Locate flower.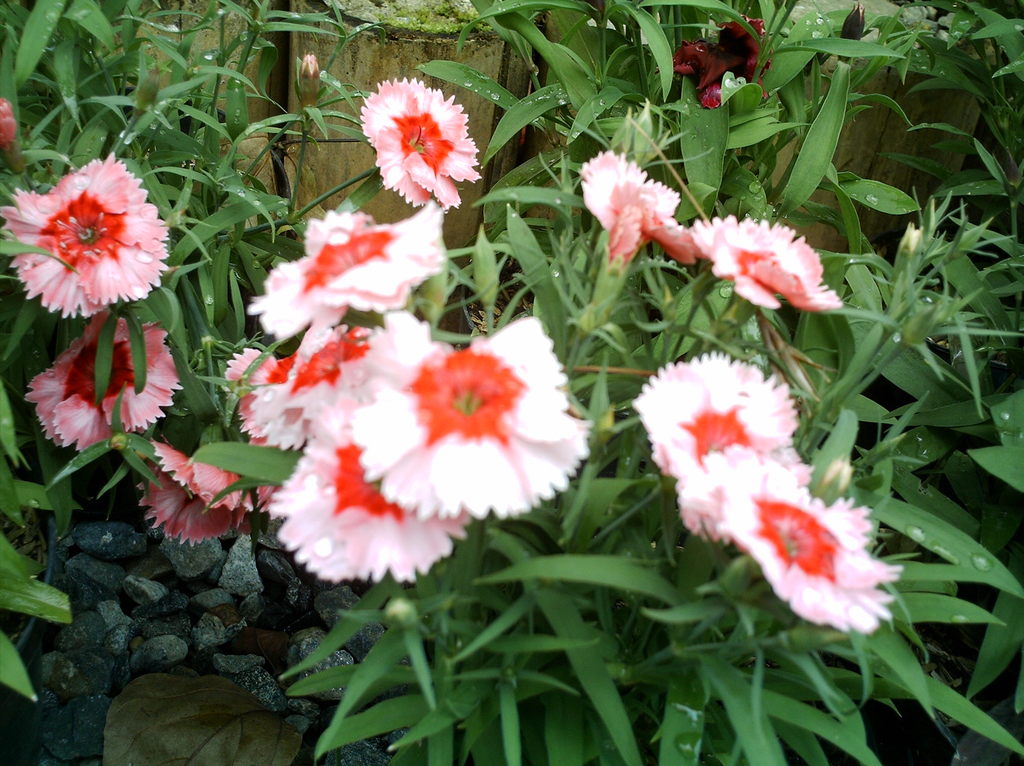
Bounding box: locate(669, 13, 765, 108).
